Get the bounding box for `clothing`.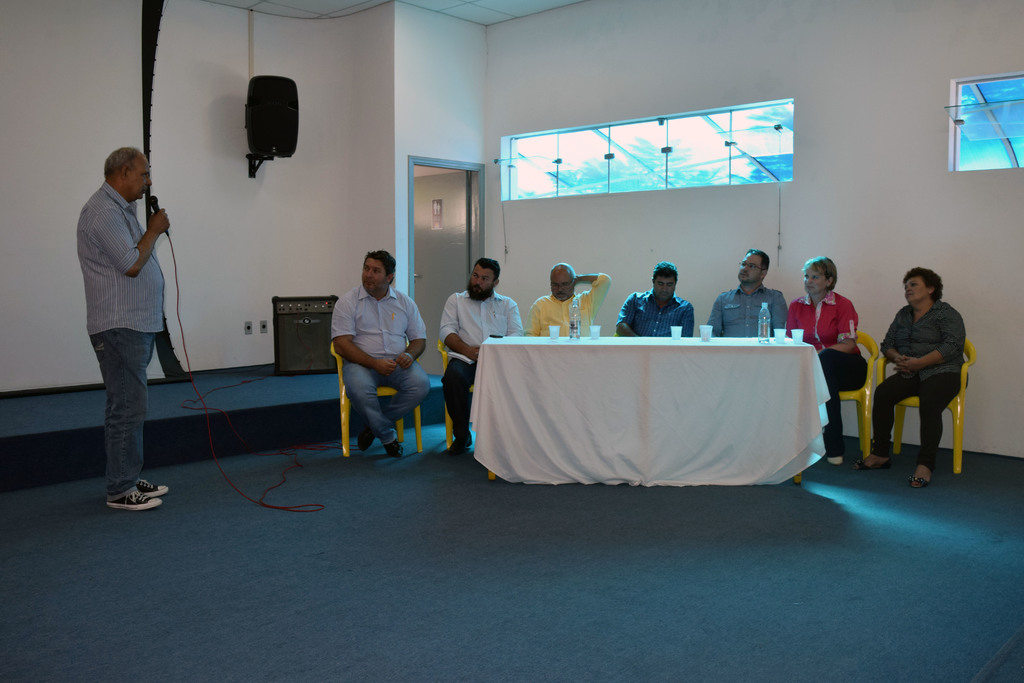
[75, 181, 166, 497].
